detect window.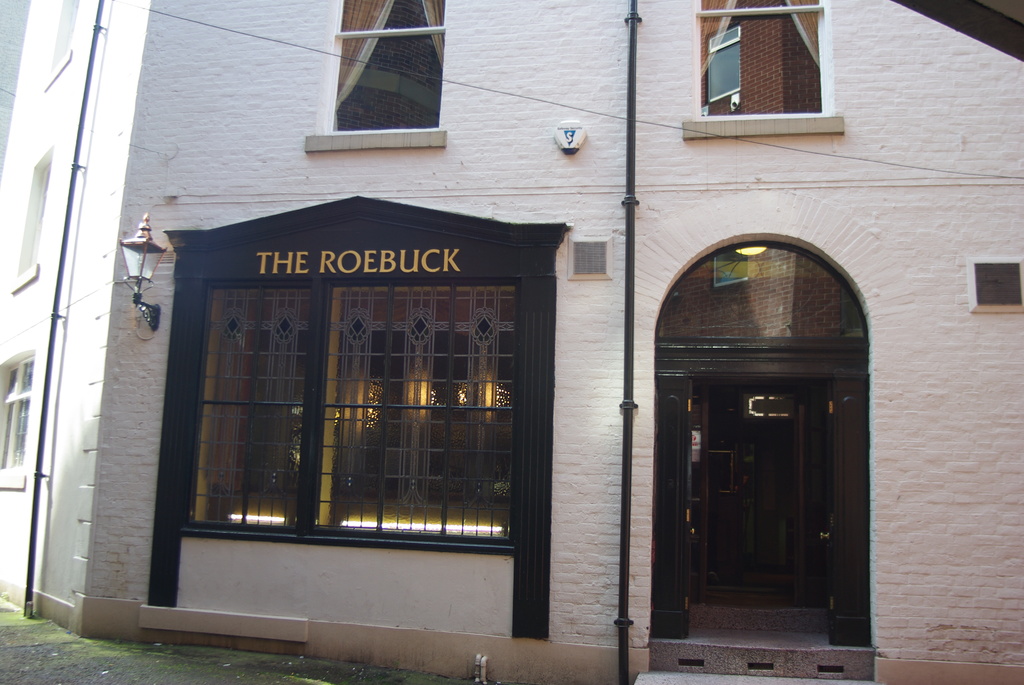
Detected at (x1=44, y1=0, x2=74, y2=82).
